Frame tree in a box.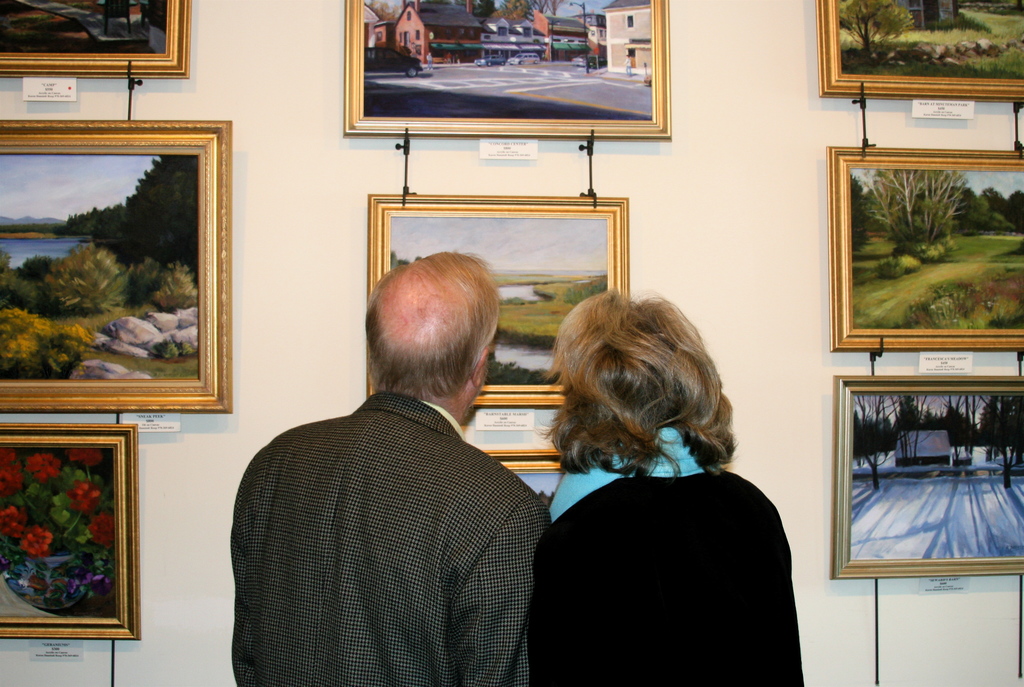
890,400,927,461.
